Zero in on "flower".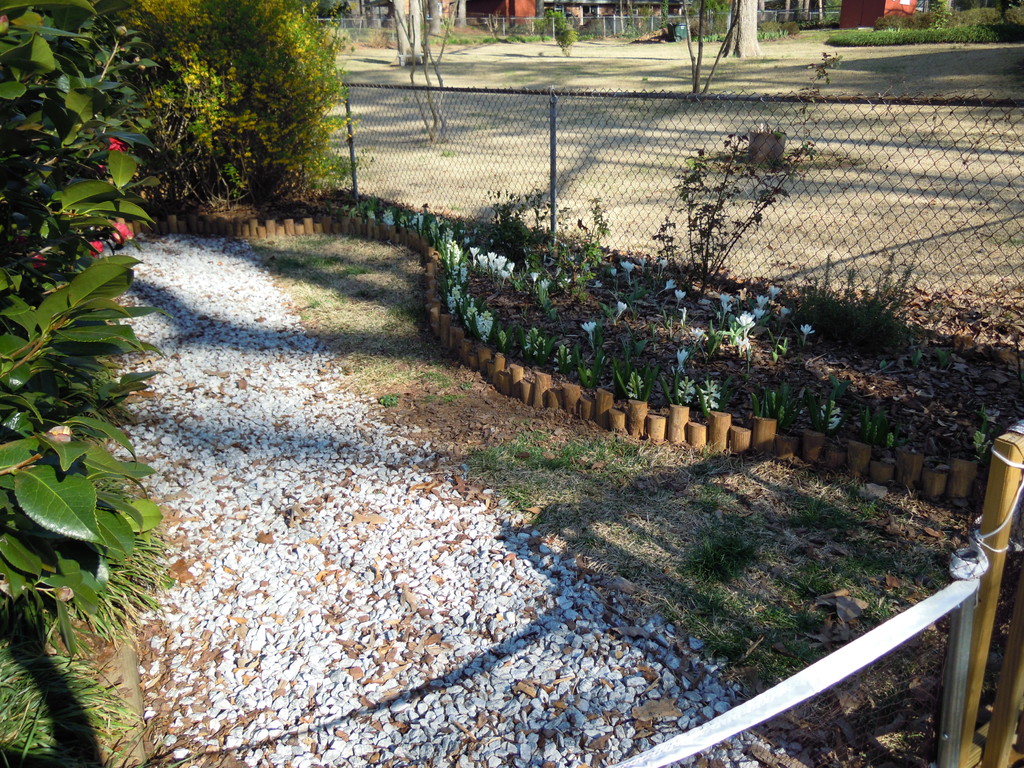
Zeroed in: 663,281,675,291.
